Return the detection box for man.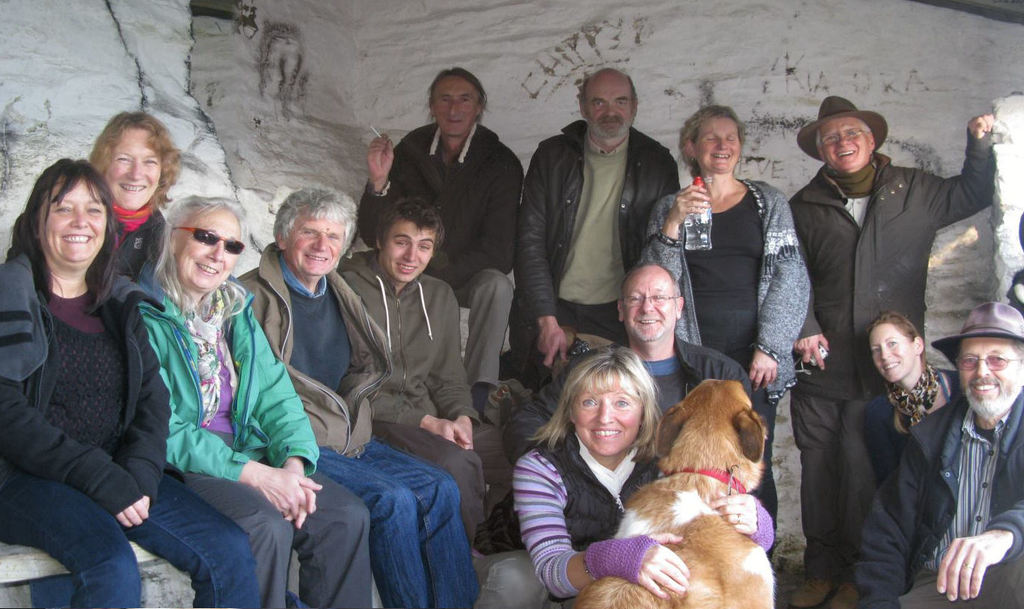
<bbox>561, 259, 781, 555</bbox>.
